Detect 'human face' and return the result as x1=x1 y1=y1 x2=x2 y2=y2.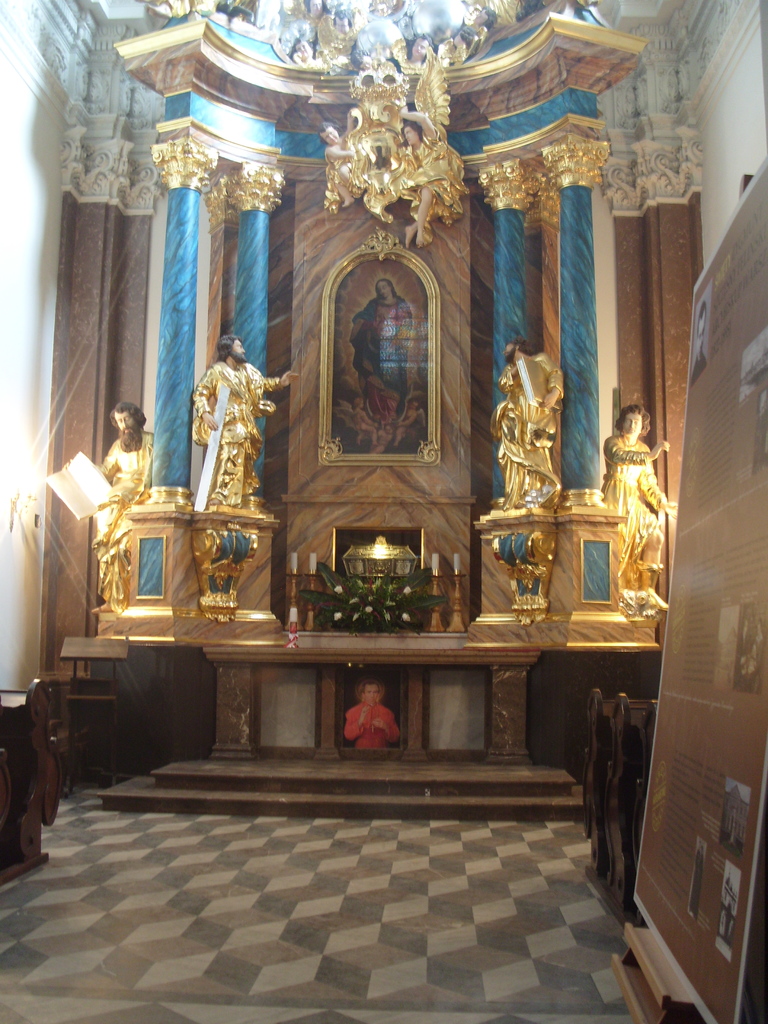
x1=320 y1=127 x2=337 y2=144.
